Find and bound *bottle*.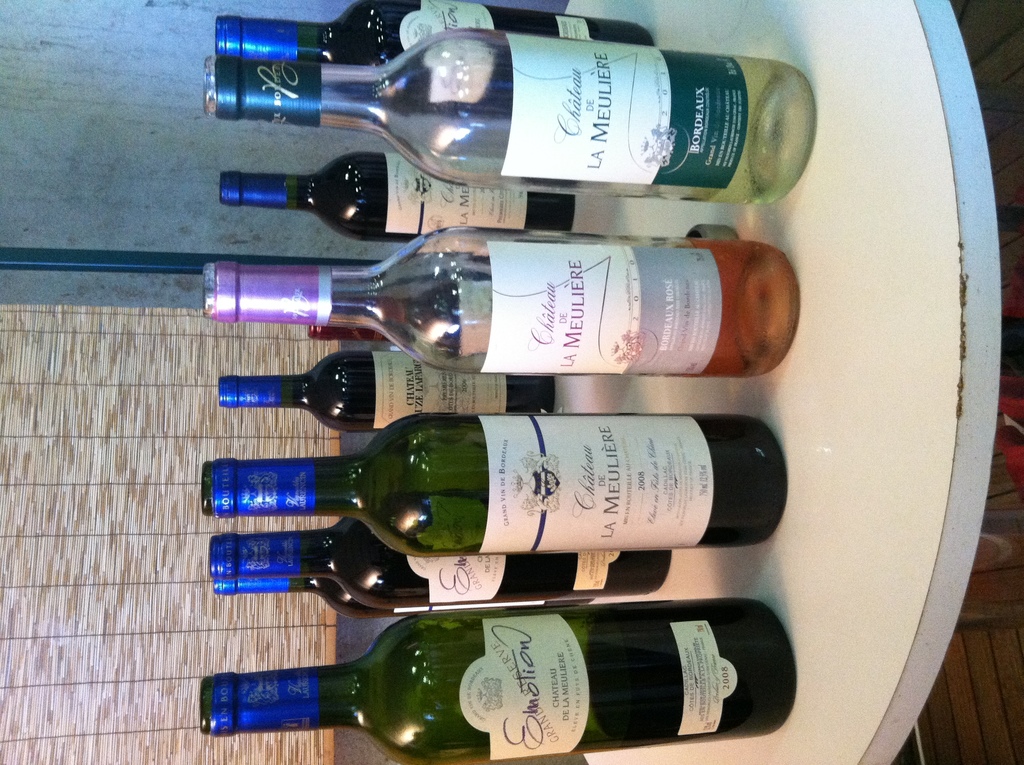
Bound: 205, 414, 788, 556.
